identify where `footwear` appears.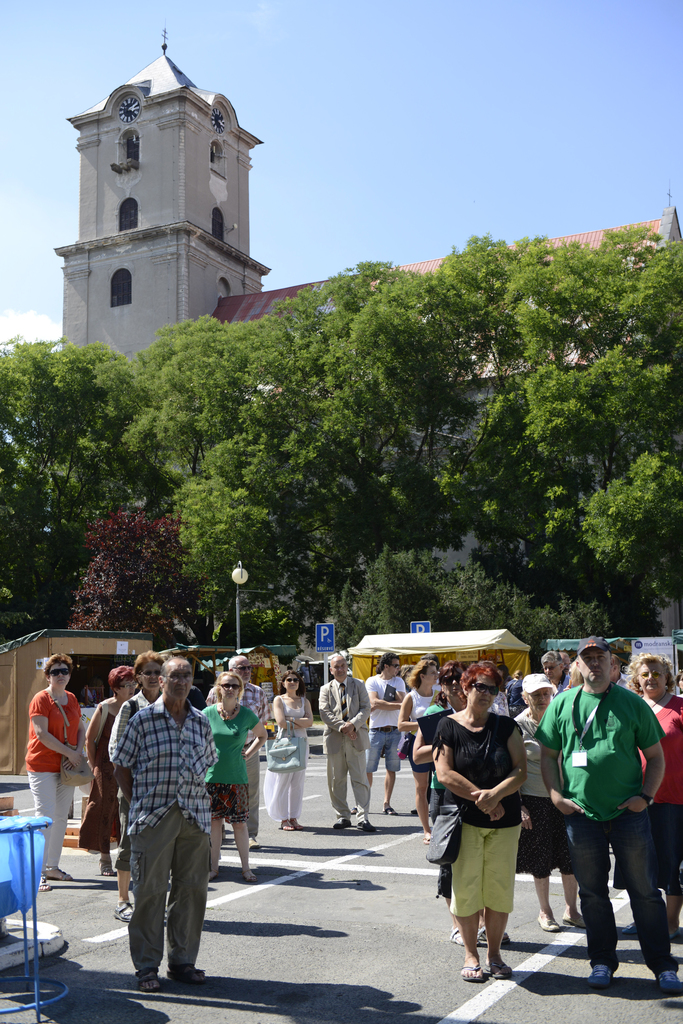
Appears at [x1=541, y1=911, x2=556, y2=930].
